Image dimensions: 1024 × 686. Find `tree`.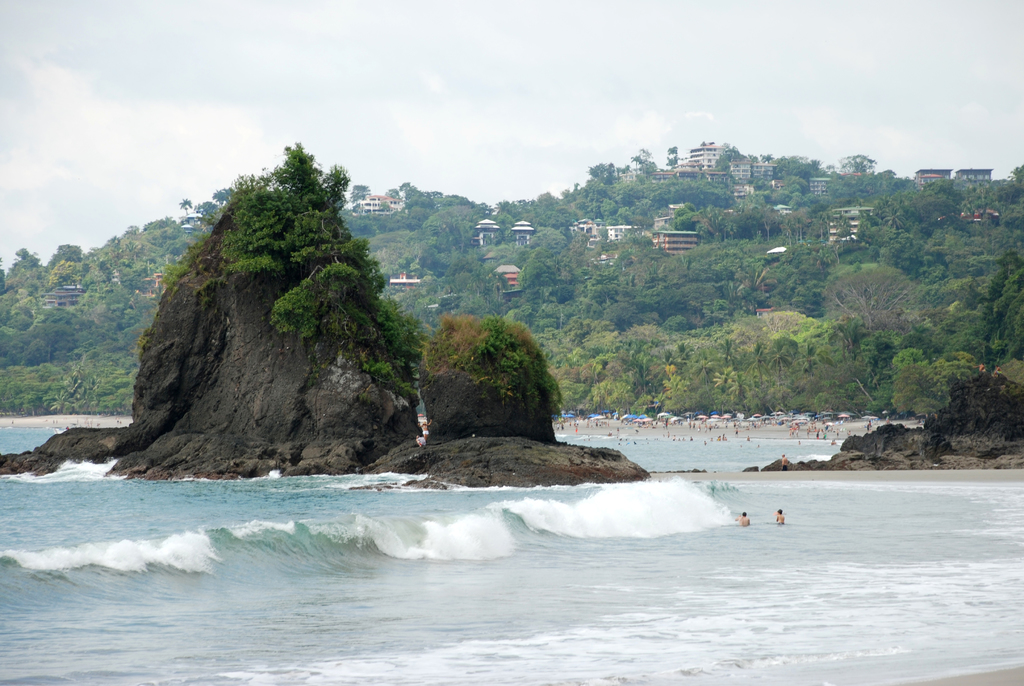
787 176 808 193.
